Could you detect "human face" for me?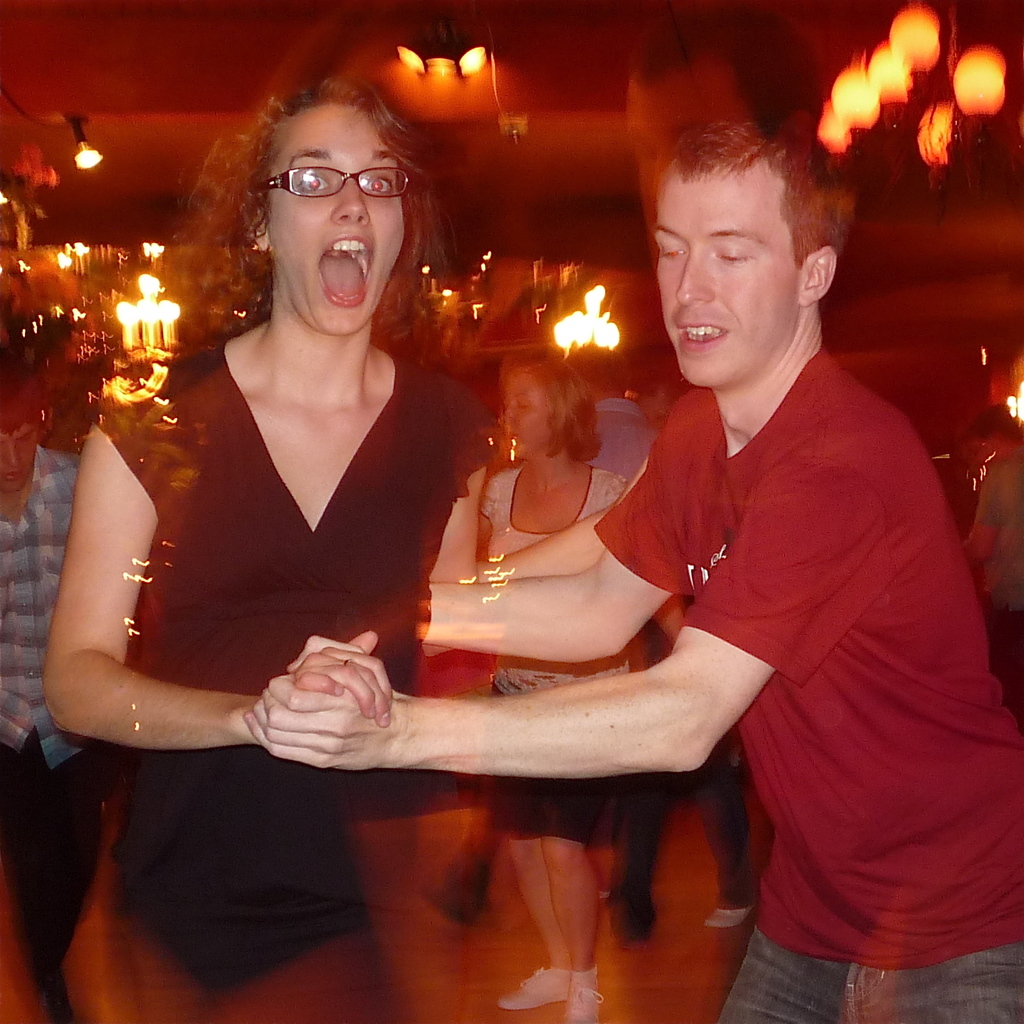
Detection result: bbox(654, 176, 800, 384).
